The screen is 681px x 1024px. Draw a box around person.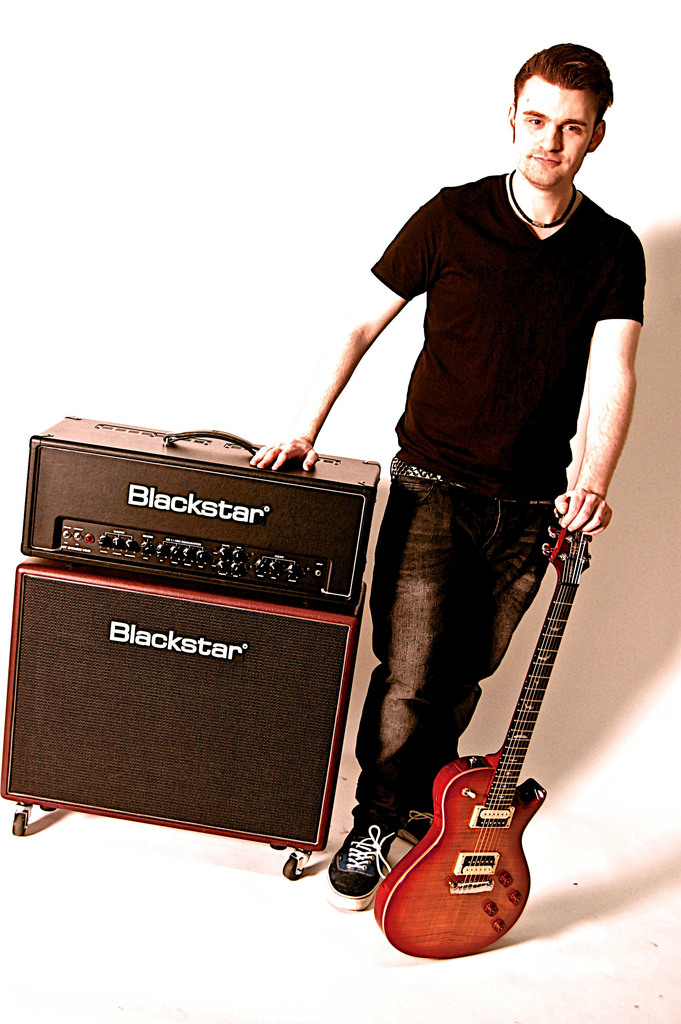
260/40/650/918.
